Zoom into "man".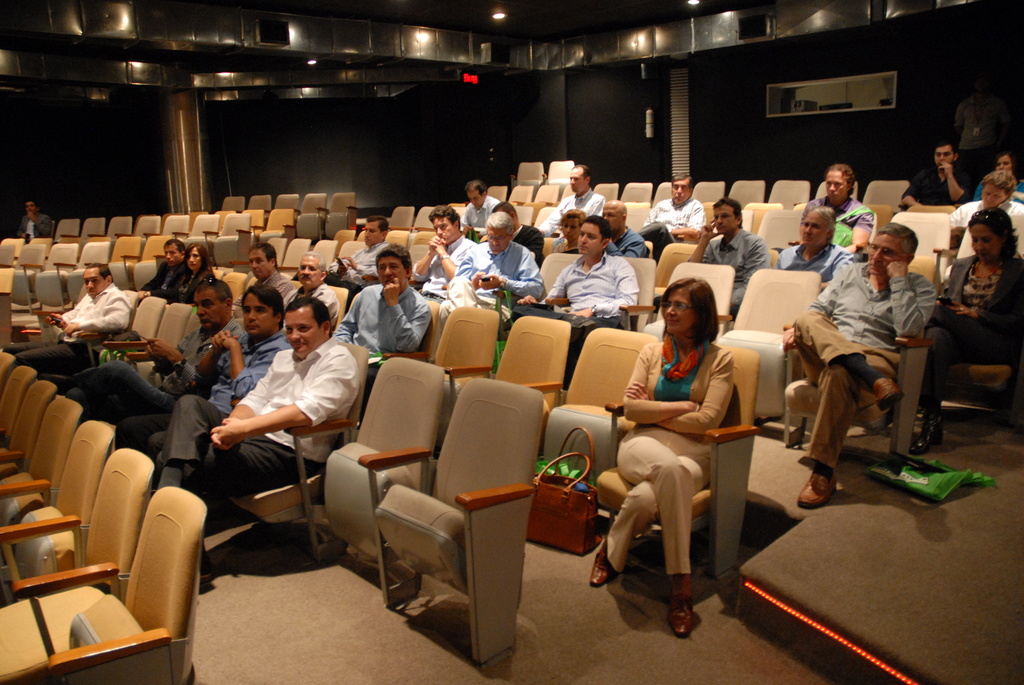
Zoom target: left=20, top=198, right=52, bottom=236.
